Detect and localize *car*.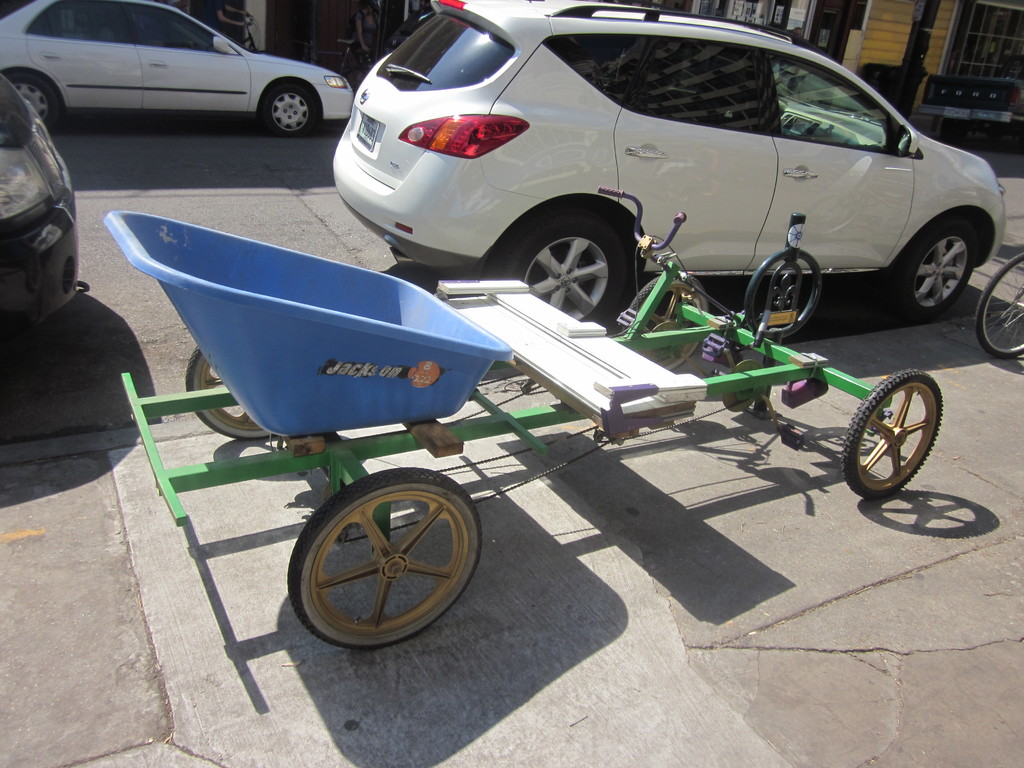
Localized at box(0, 73, 92, 344).
